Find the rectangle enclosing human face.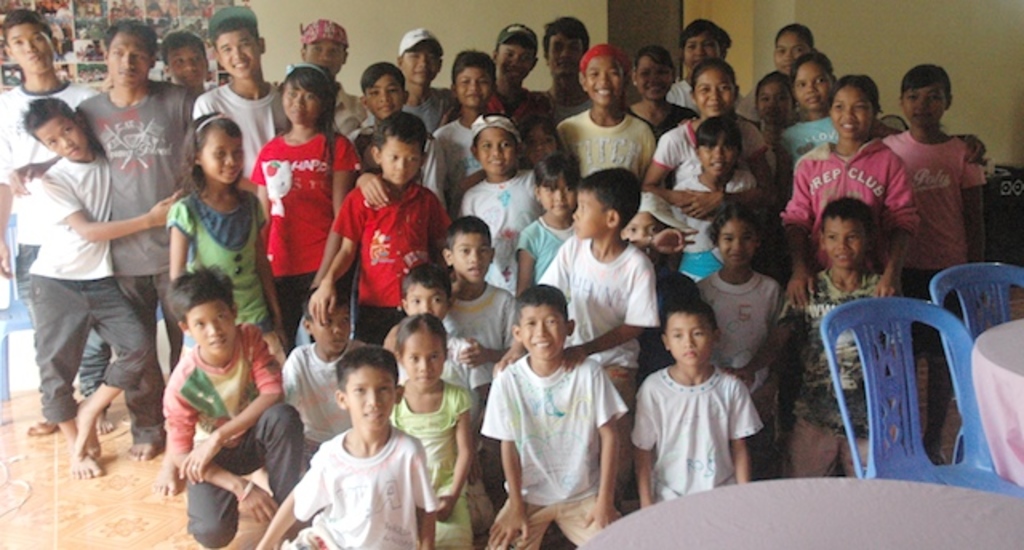
[x1=35, y1=112, x2=90, y2=161].
